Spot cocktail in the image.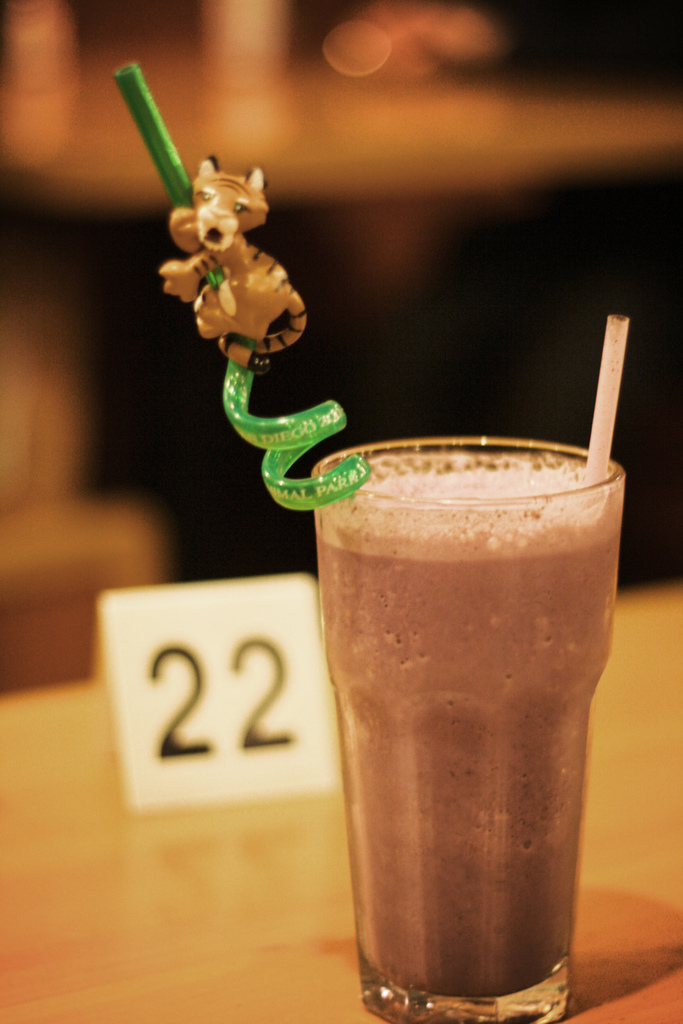
cocktail found at [left=308, top=429, right=629, bottom=1023].
